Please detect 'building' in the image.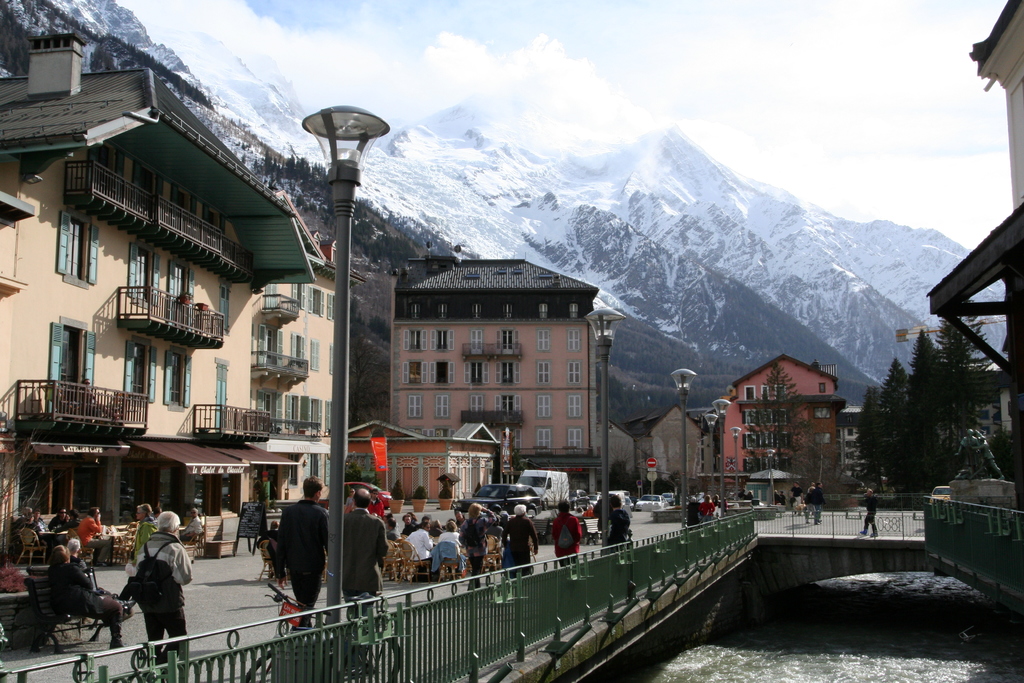
x1=833 y1=403 x2=876 y2=475.
